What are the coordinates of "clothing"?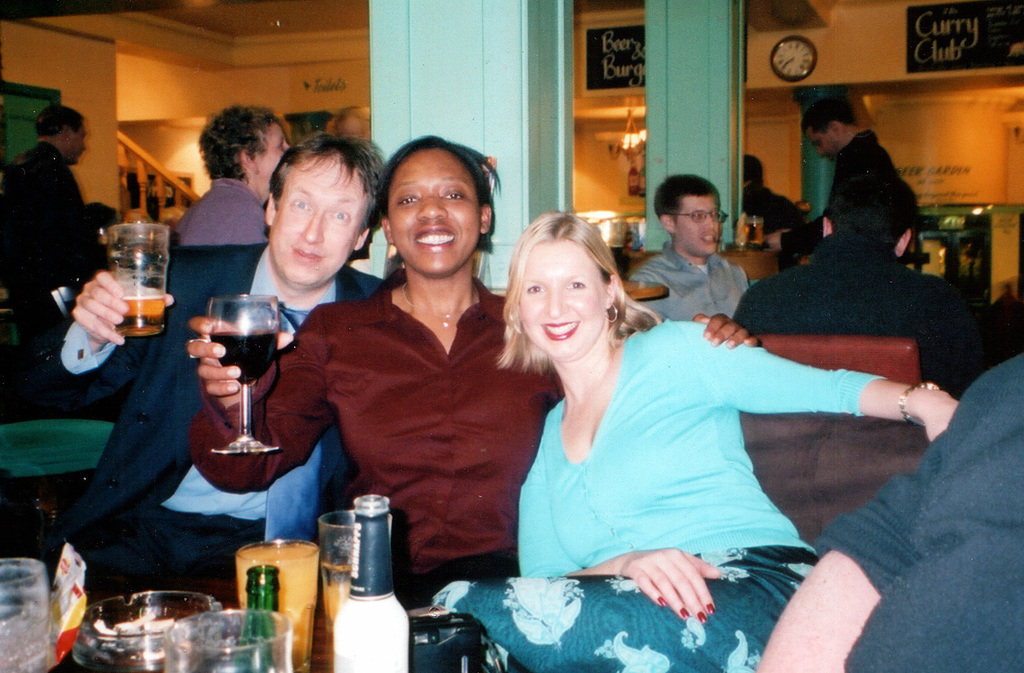
locate(504, 283, 892, 624).
